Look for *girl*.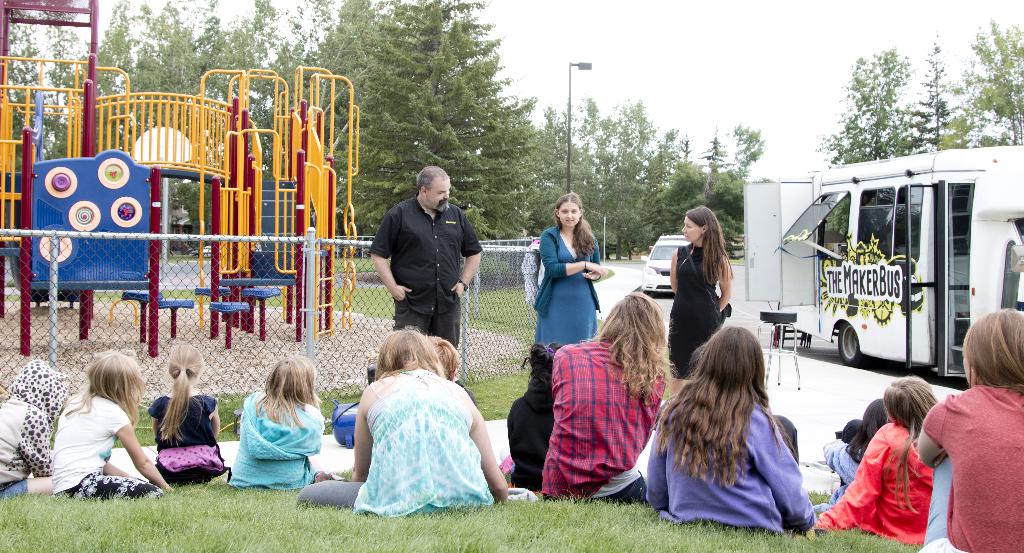
Found: l=809, t=379, r=935, b=545.
